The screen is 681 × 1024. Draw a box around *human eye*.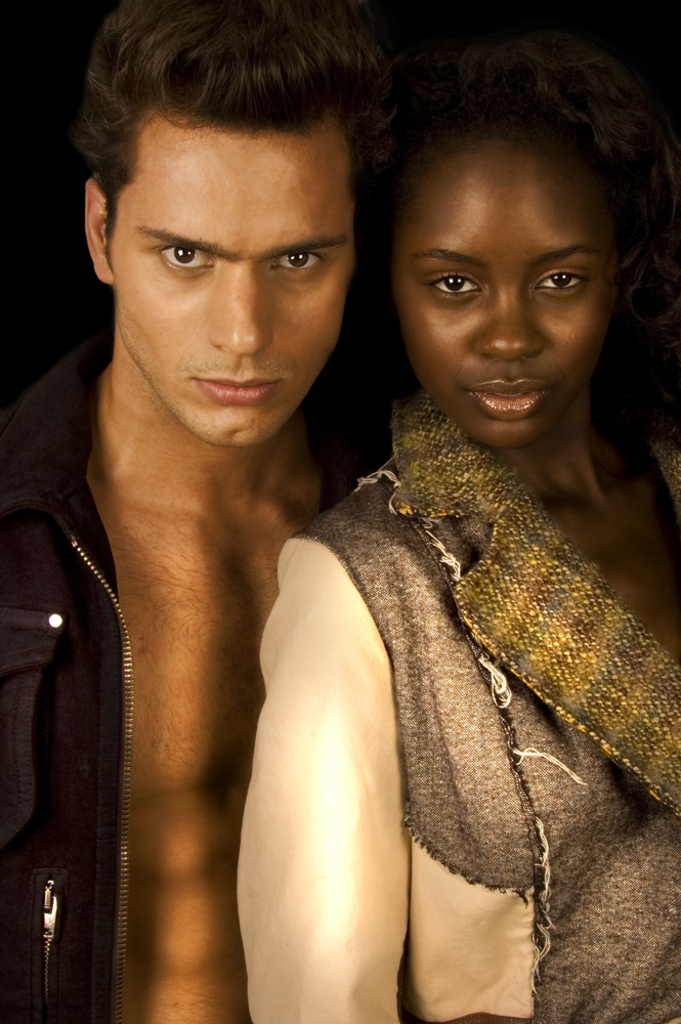
{"x1": 271, "y1": 244, "x2": 334, "y2": 283}.
